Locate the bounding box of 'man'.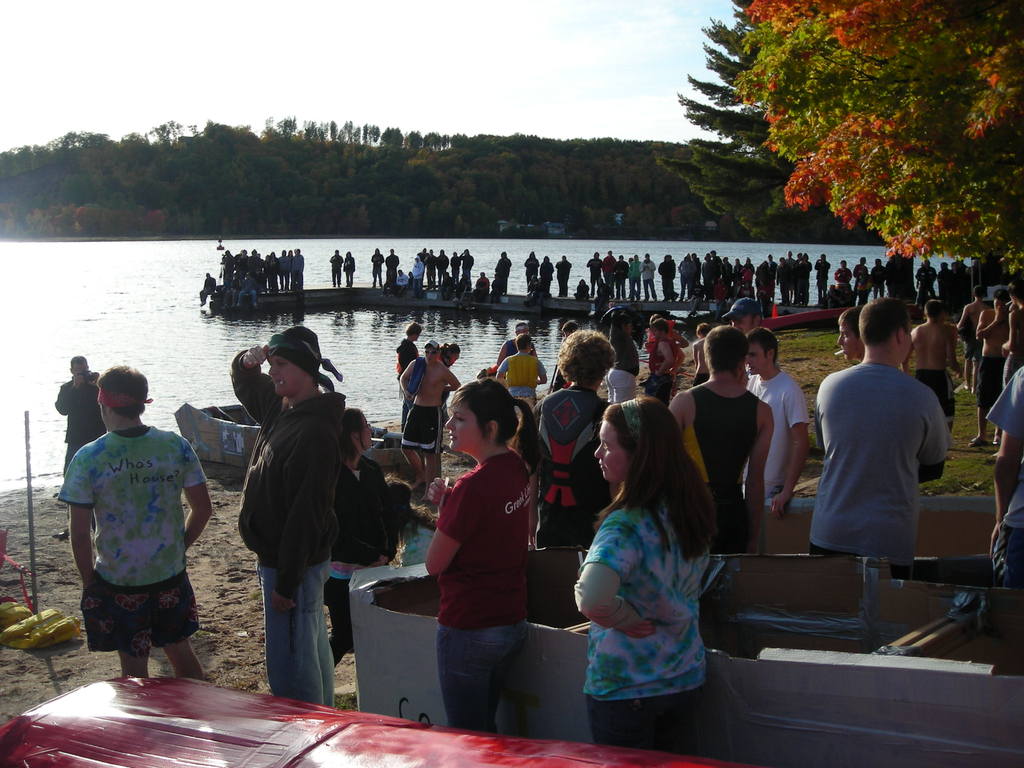
Bounding box: bbox(605, 307, 639, 401).
